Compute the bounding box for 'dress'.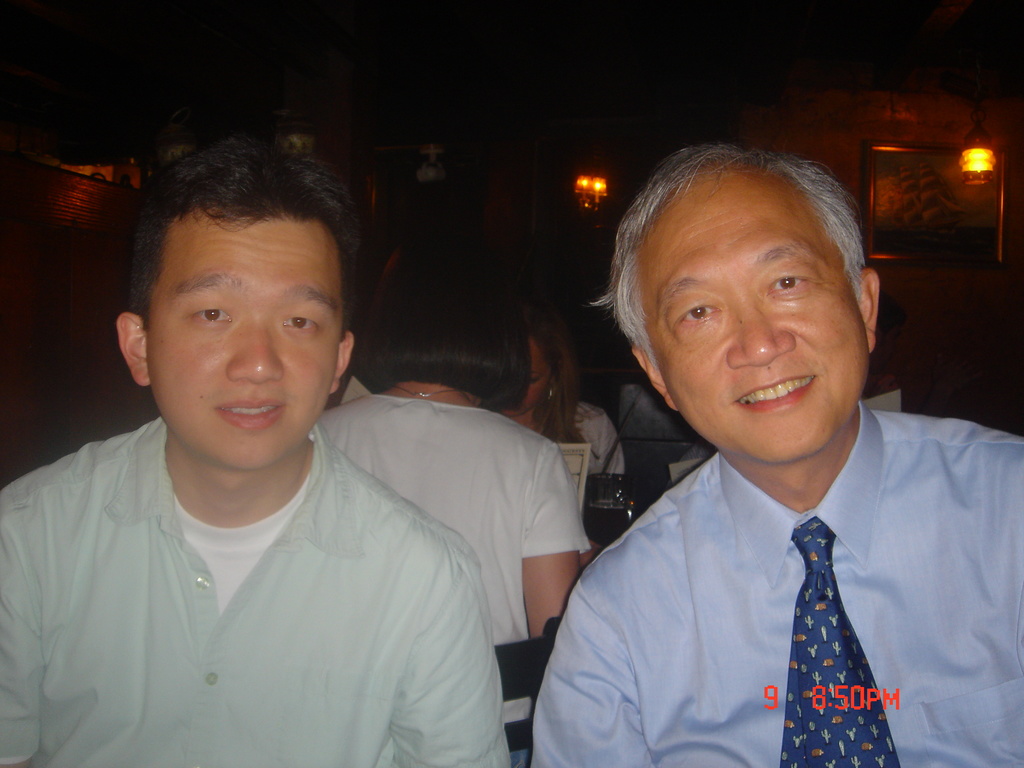
Rect(526, 396, 1023, 767).
